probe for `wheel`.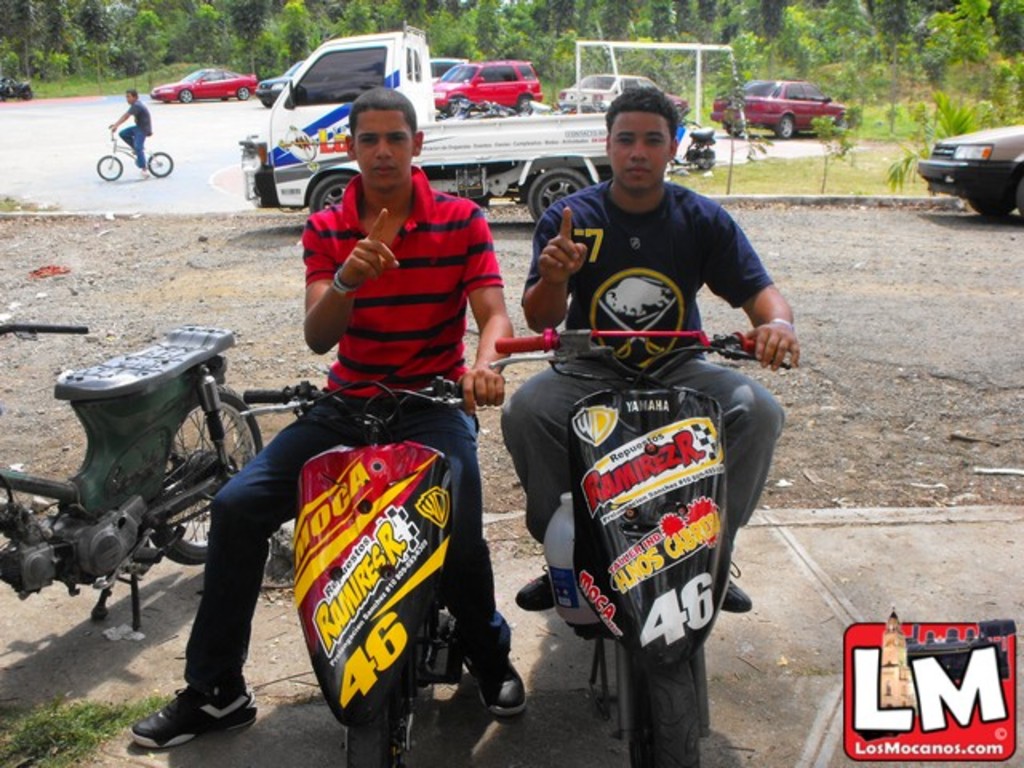
Probe result: box(781, 110, 797, 138).
